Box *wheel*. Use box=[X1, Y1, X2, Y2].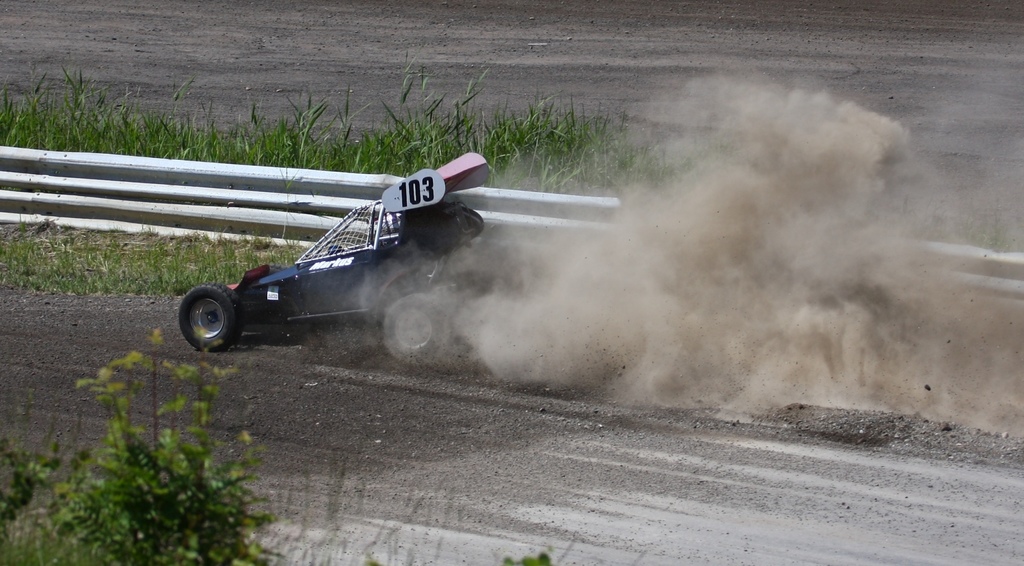
box=[173, 280, 243, 348].
